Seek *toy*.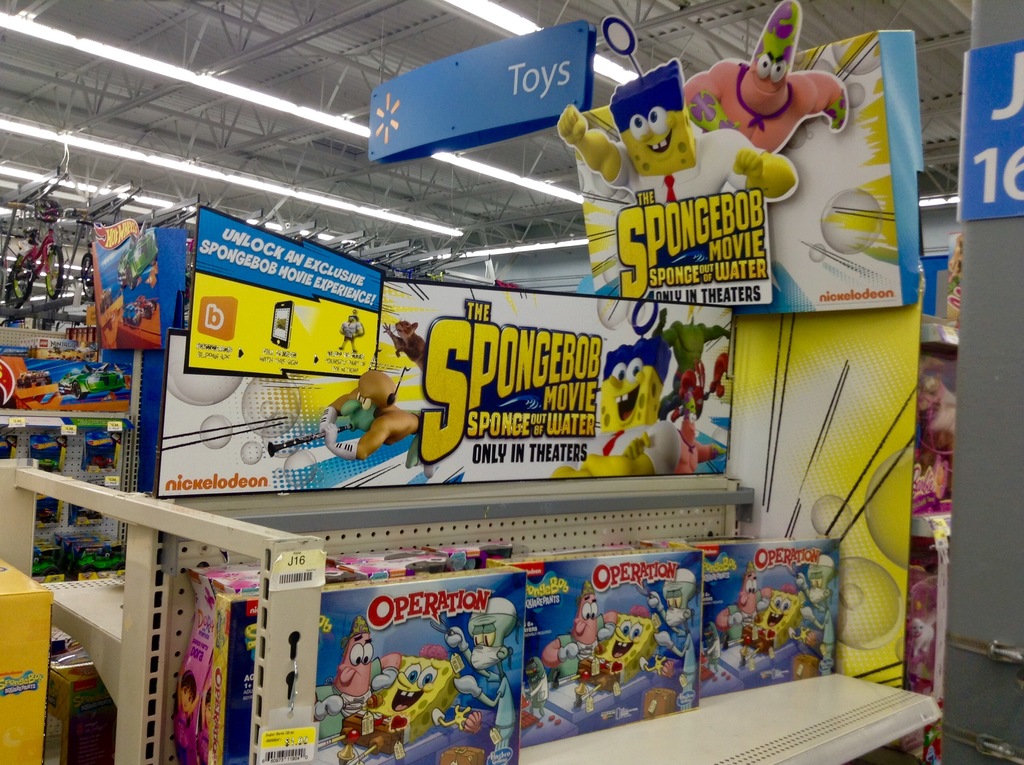
detection(680, 353, 731, 409).
